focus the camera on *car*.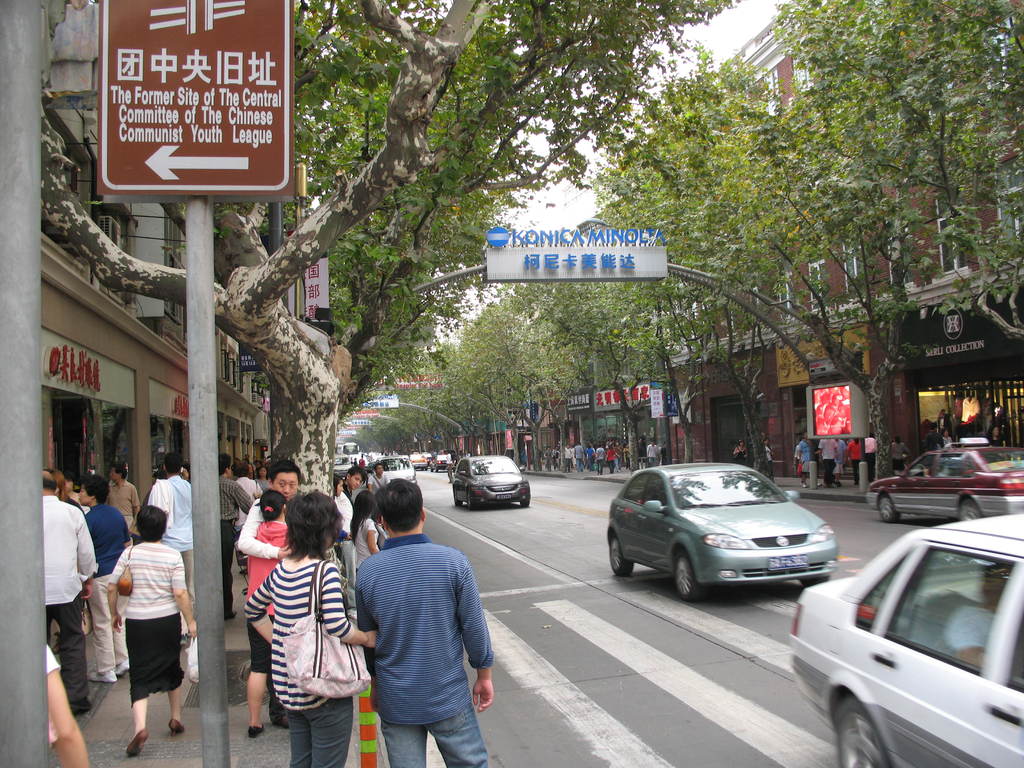
Focus region: x1=602, y1=461, x2=829, y2=611.
